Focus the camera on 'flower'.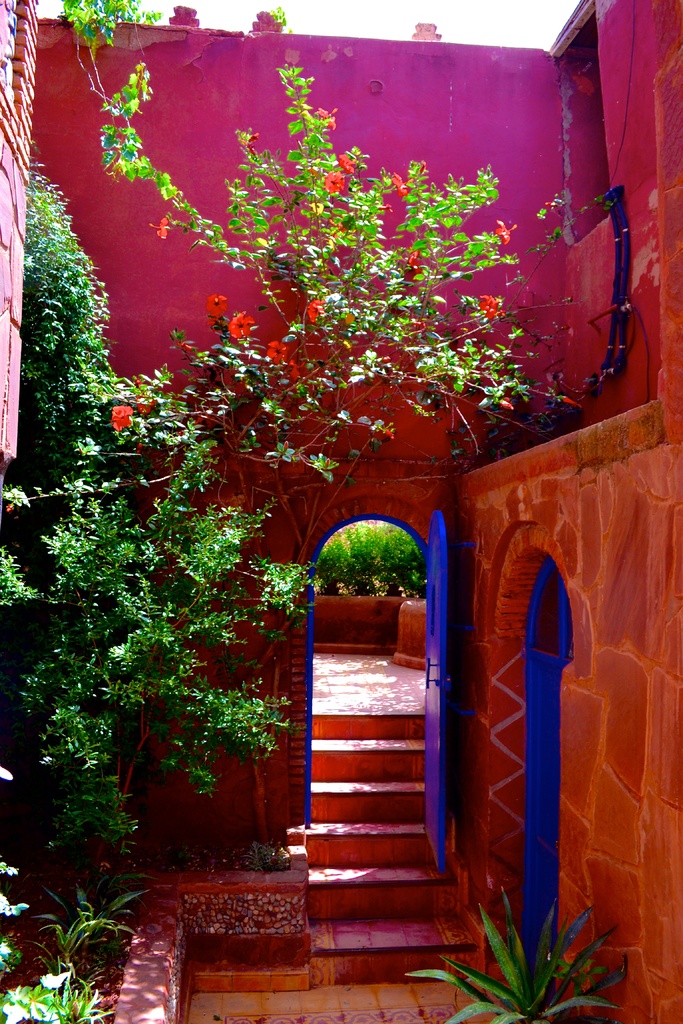
Focus region: detection(204, 289, 230, 332).
